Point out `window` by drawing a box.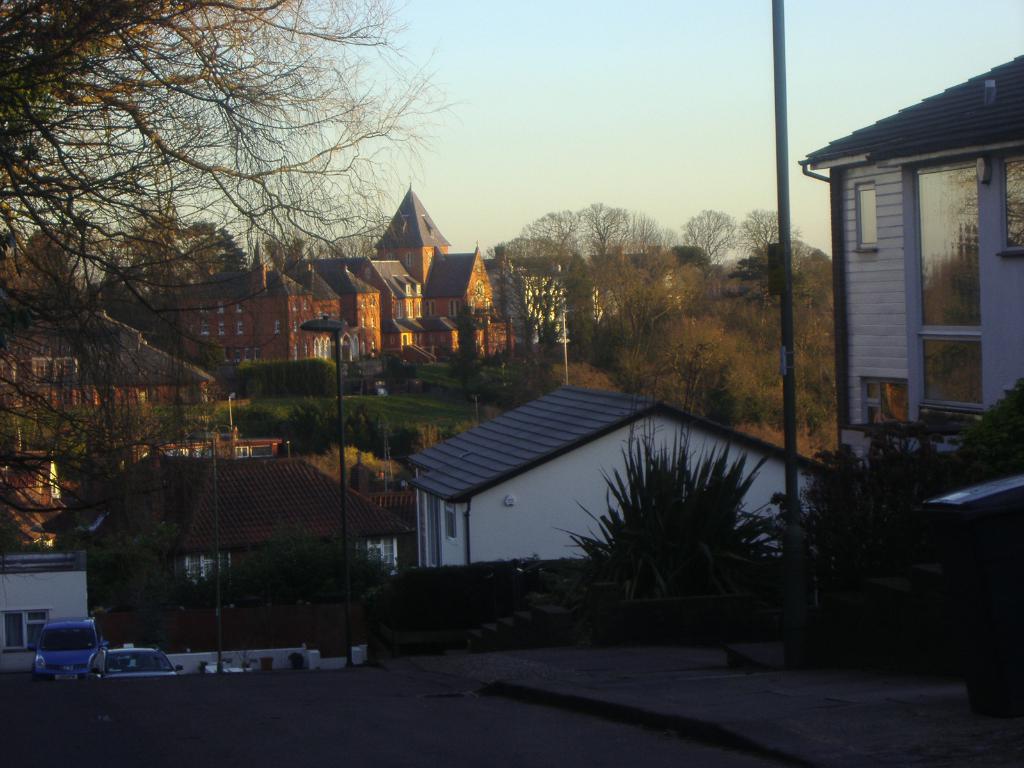
<region>200, 325, 209, 336</region>.
